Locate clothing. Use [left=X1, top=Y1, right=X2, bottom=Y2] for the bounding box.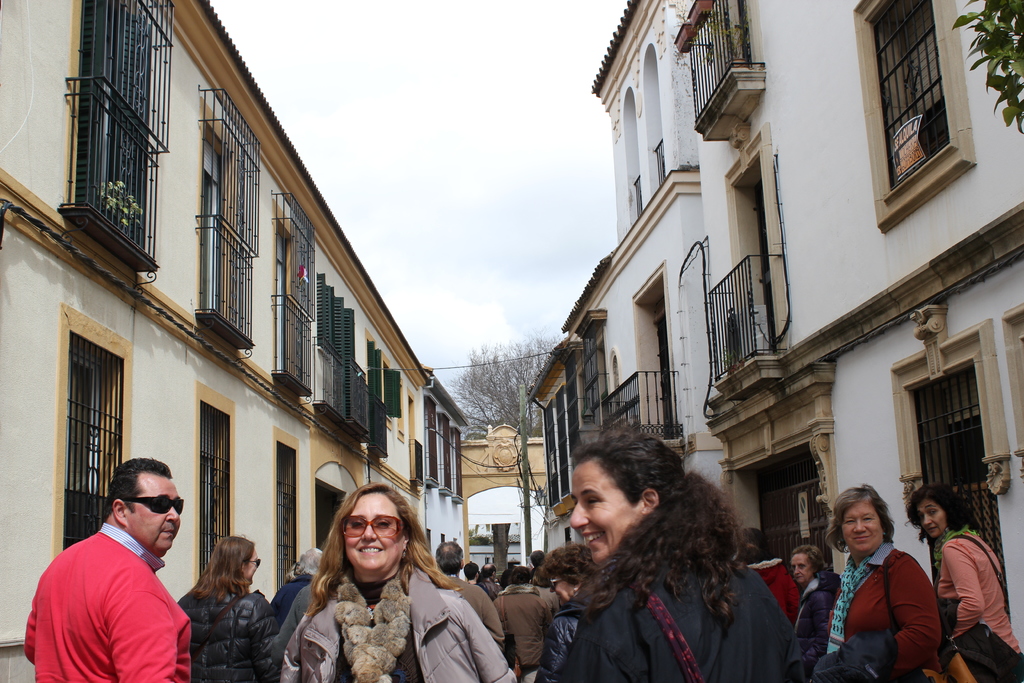
[left=438, top=574, right=502, bottom=645].
